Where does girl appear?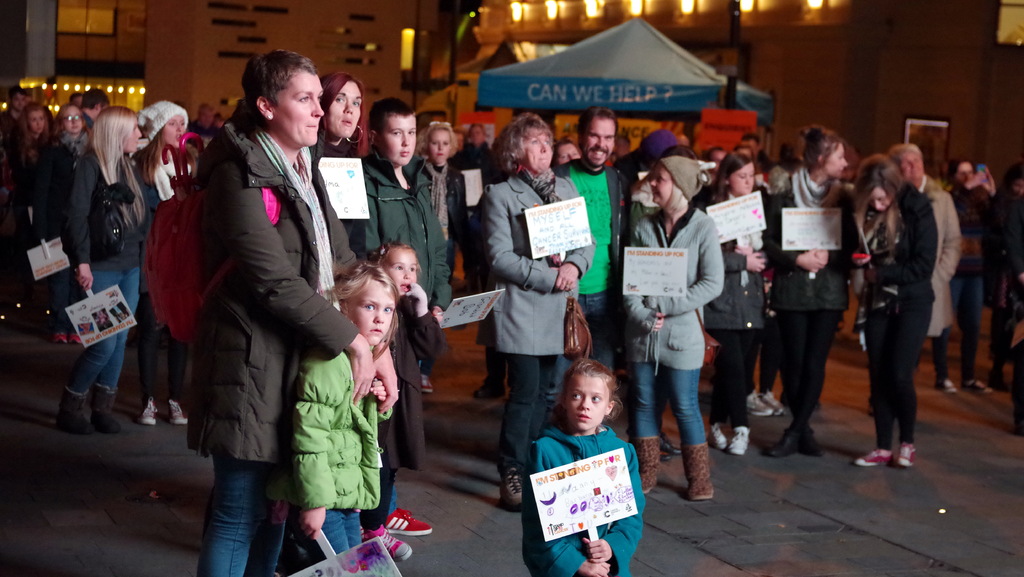
Appears at pyautogui.locateOnScreen(630, 156, 722, 501).
